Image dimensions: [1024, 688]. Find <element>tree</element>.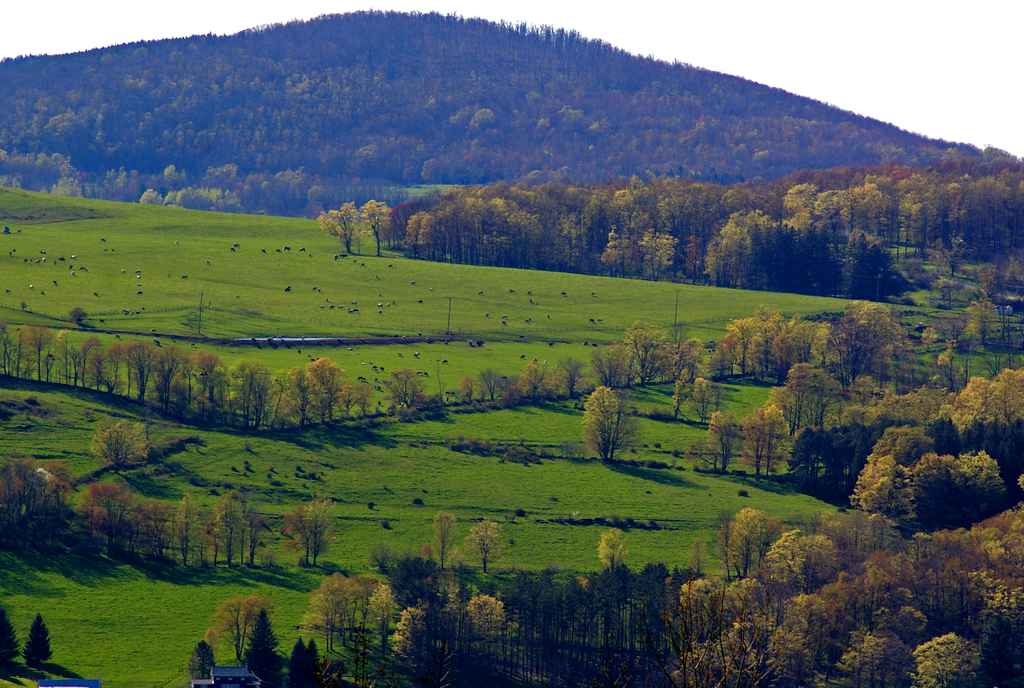
362 193 393 259.
